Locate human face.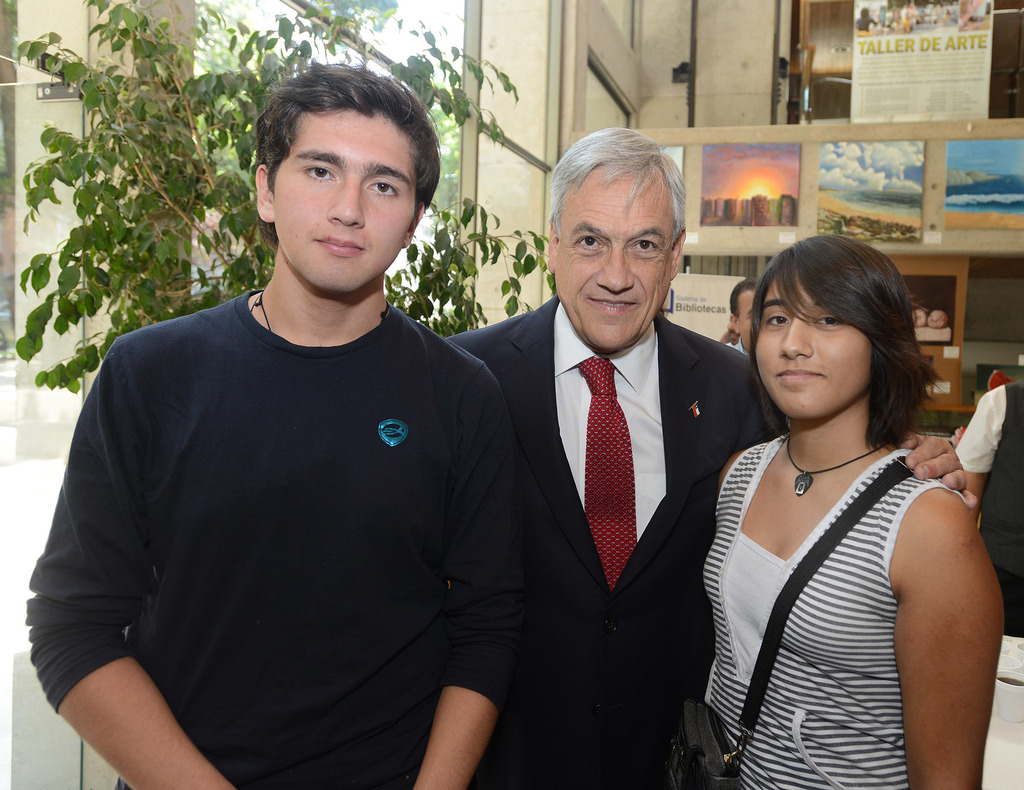
Bounding box: x1=753, y1=257, x2=873, y2=419.
